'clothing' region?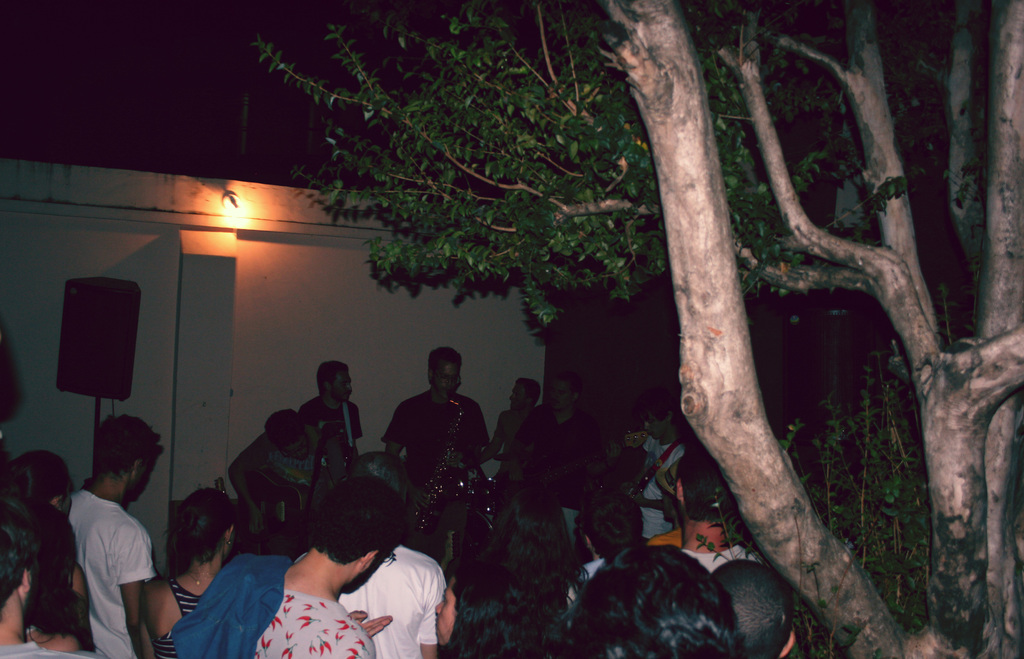
(161, 557, 378, 658)
